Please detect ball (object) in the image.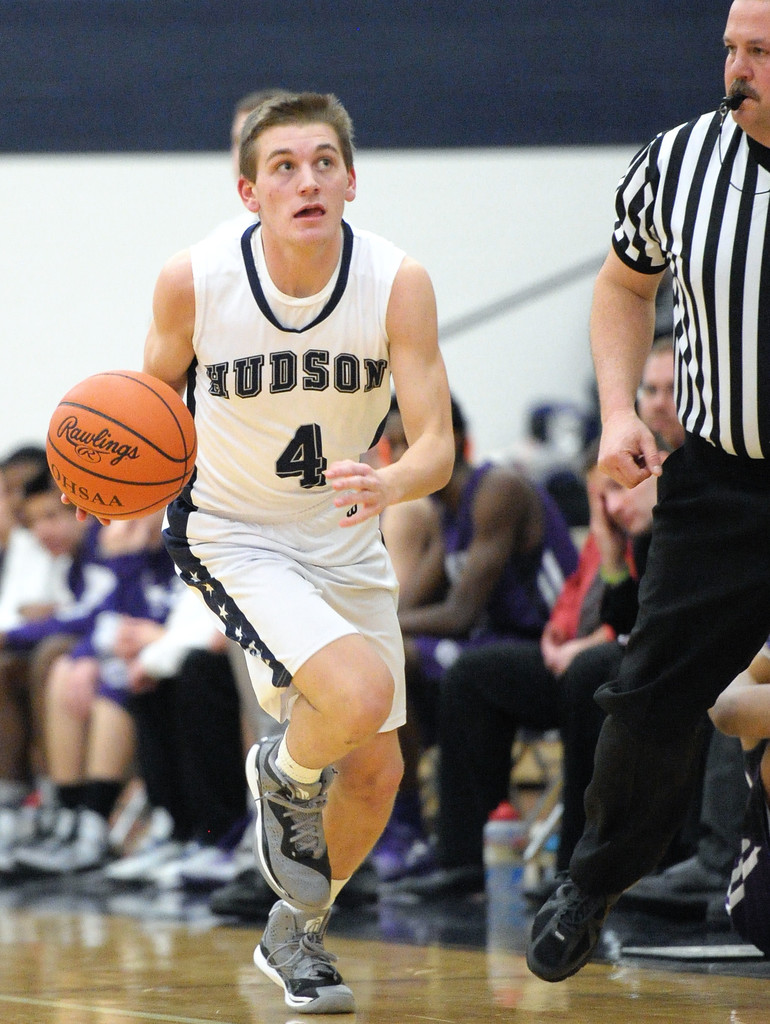
[x1=43, y1=357, x2=201, y2=527].
